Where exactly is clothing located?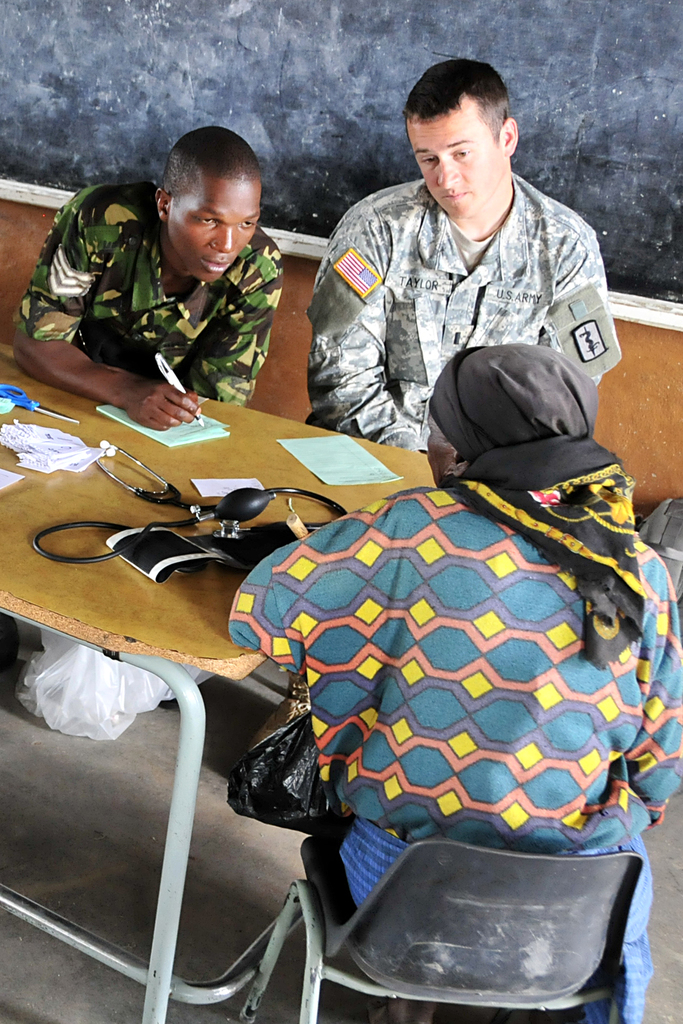
Its bounding box is bbox(10, 169, 282, 411).
